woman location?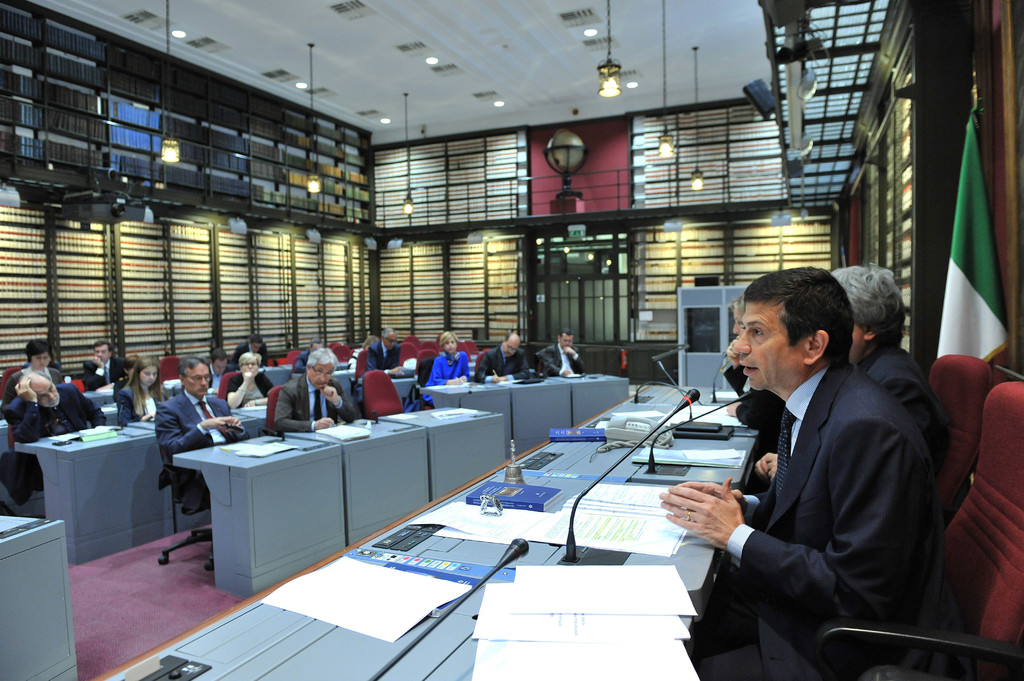
{"left": 705, "top": 261, "right": 941, "bottom": 680}
